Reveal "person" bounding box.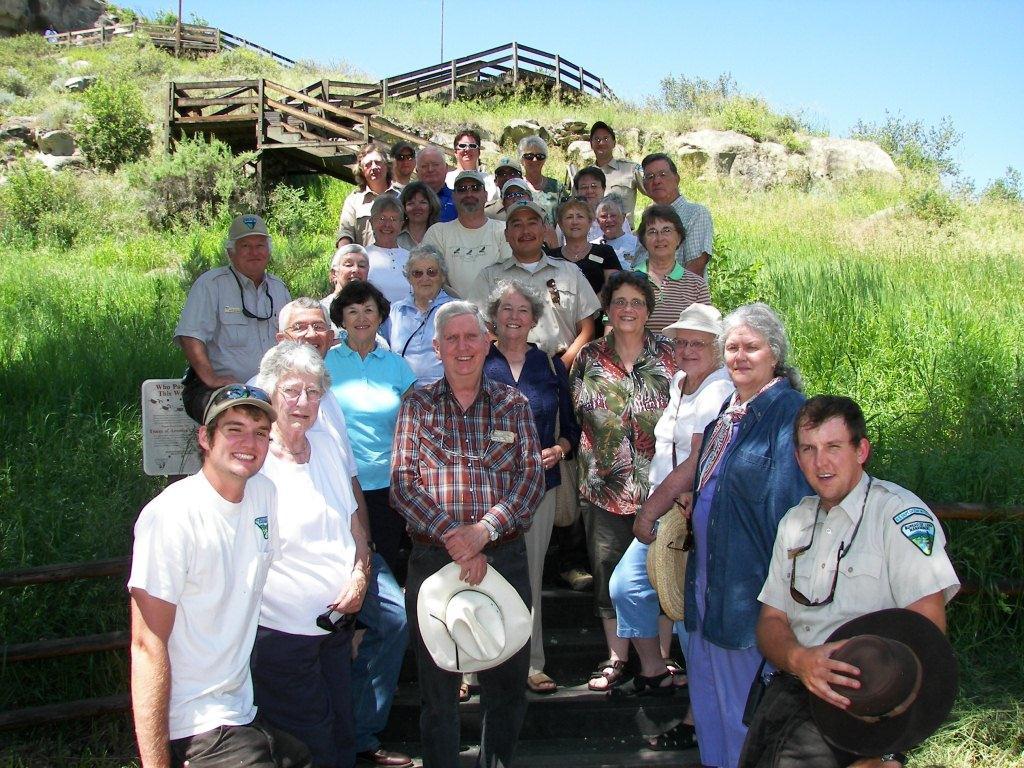
Revealed: (735,395,960,767).
